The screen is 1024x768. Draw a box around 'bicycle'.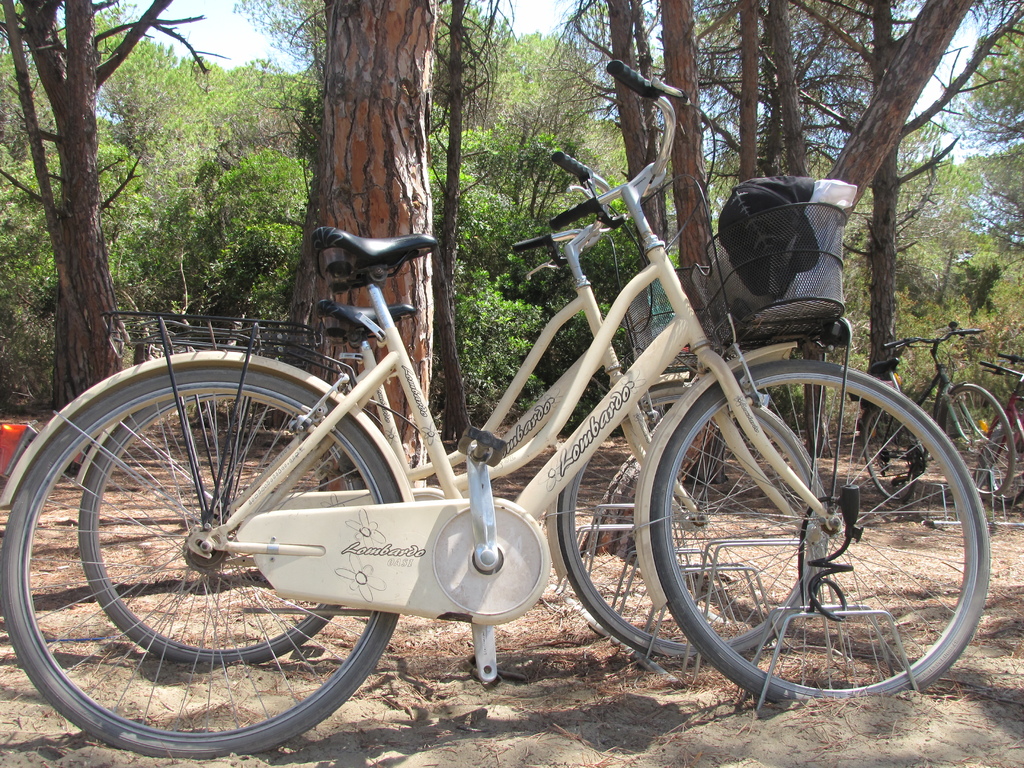
{"x1": 851, "y1": 323, "x2": 1016, "y2": 505}.
